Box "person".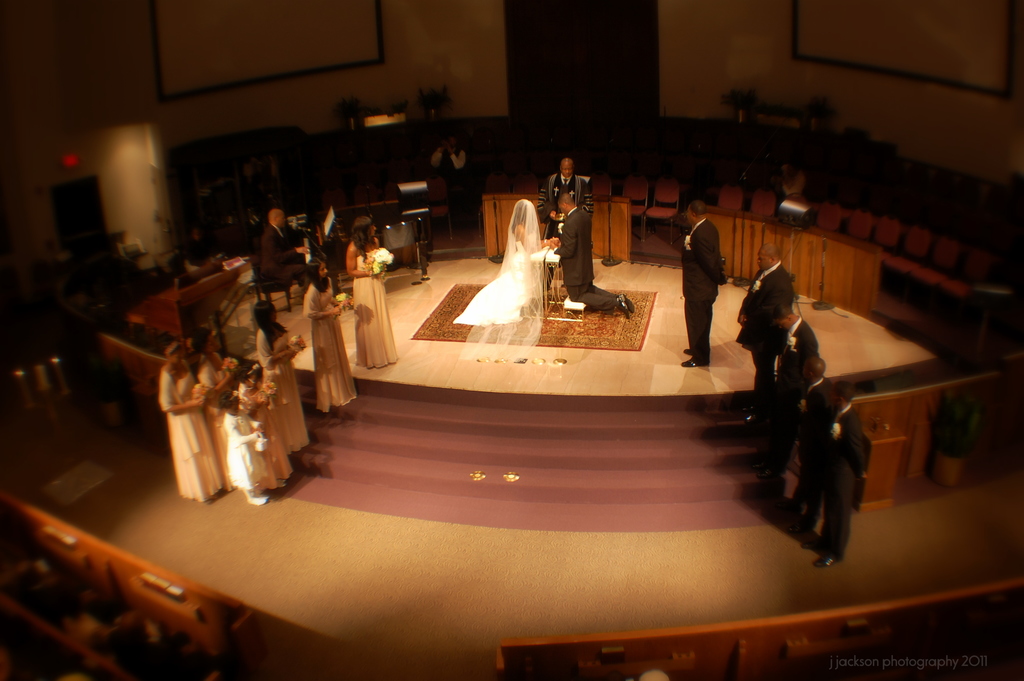
Rect(532, 150, 584, 281).
